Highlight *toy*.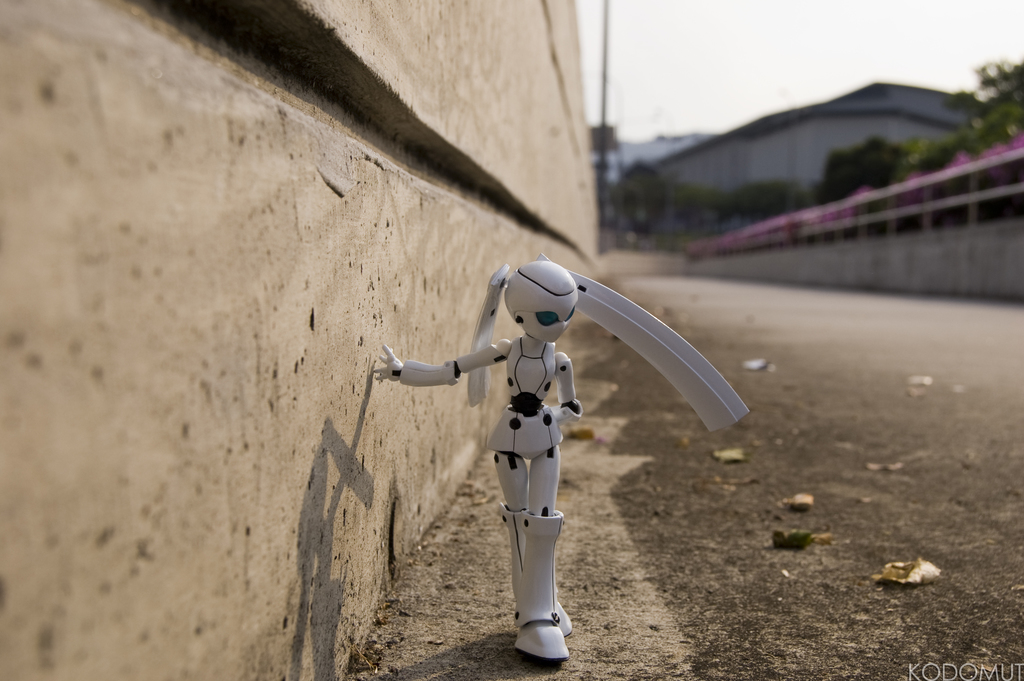
Highlighted region: [x1=334, y1=270, x2=737, y2=621].
